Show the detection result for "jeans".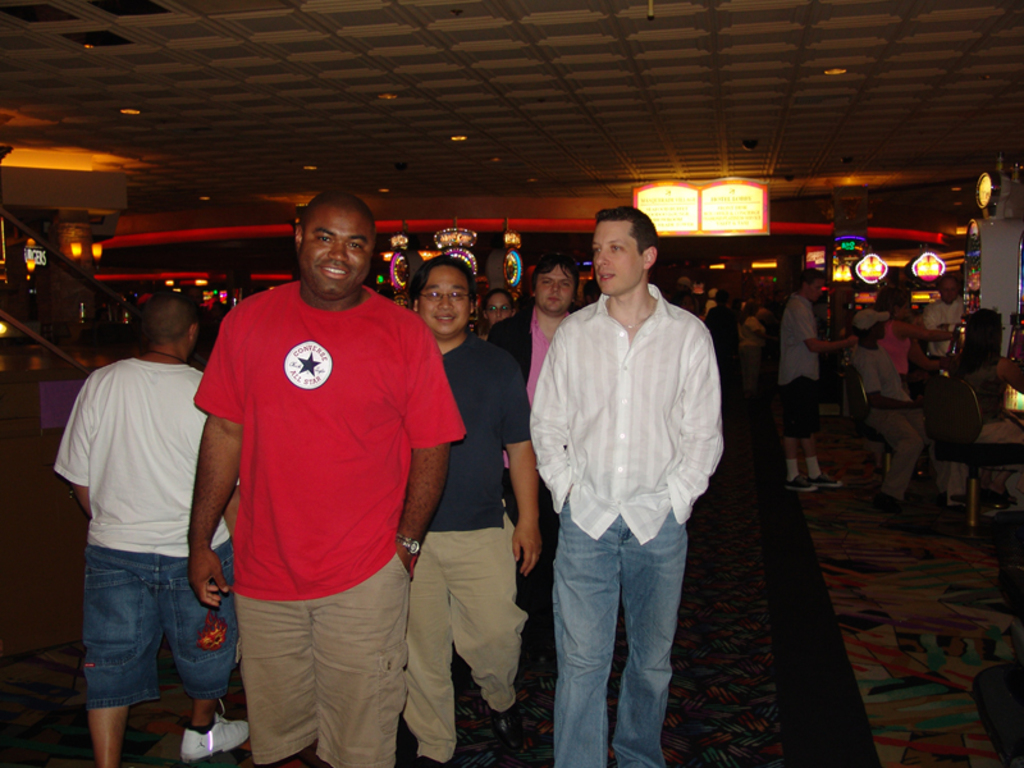
l=536, t=500, r=690, b=760.
